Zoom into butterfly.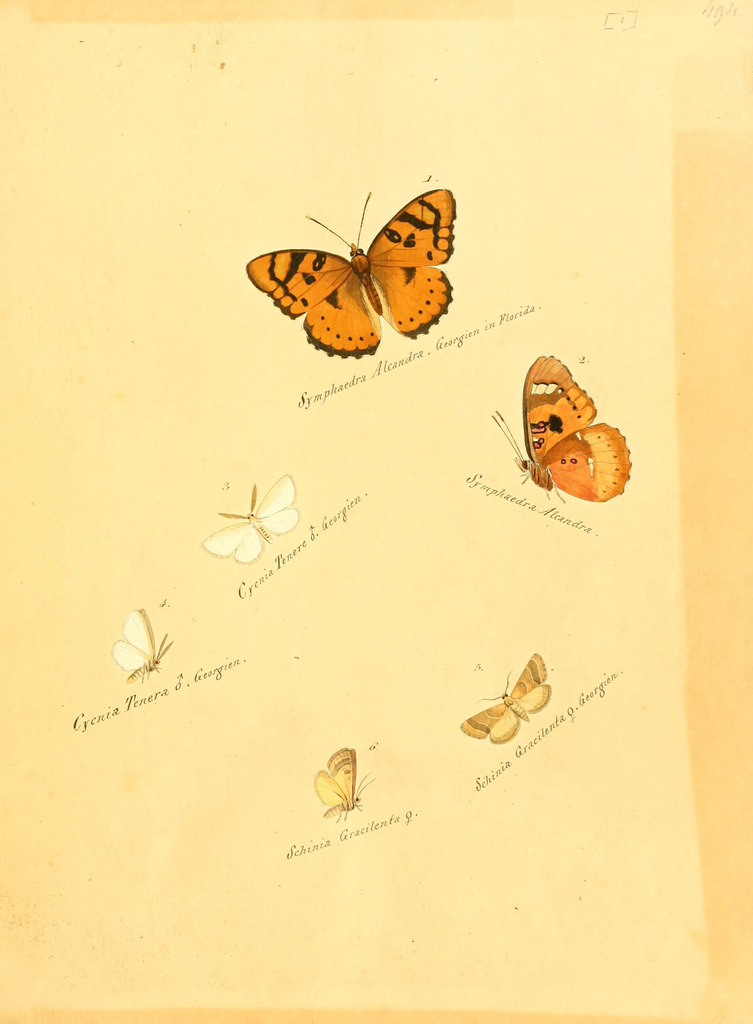
Zoom target: select_region(113, 606, 179, 688).
